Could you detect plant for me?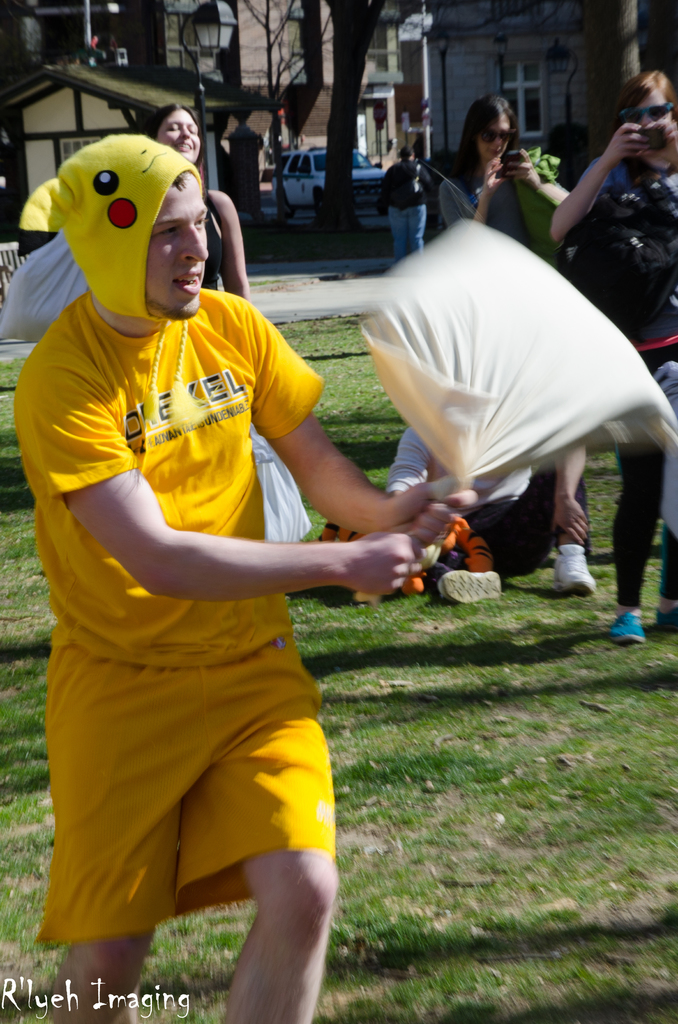
Detection result: x1=0 y1=307 x2=677 y2=1023.
